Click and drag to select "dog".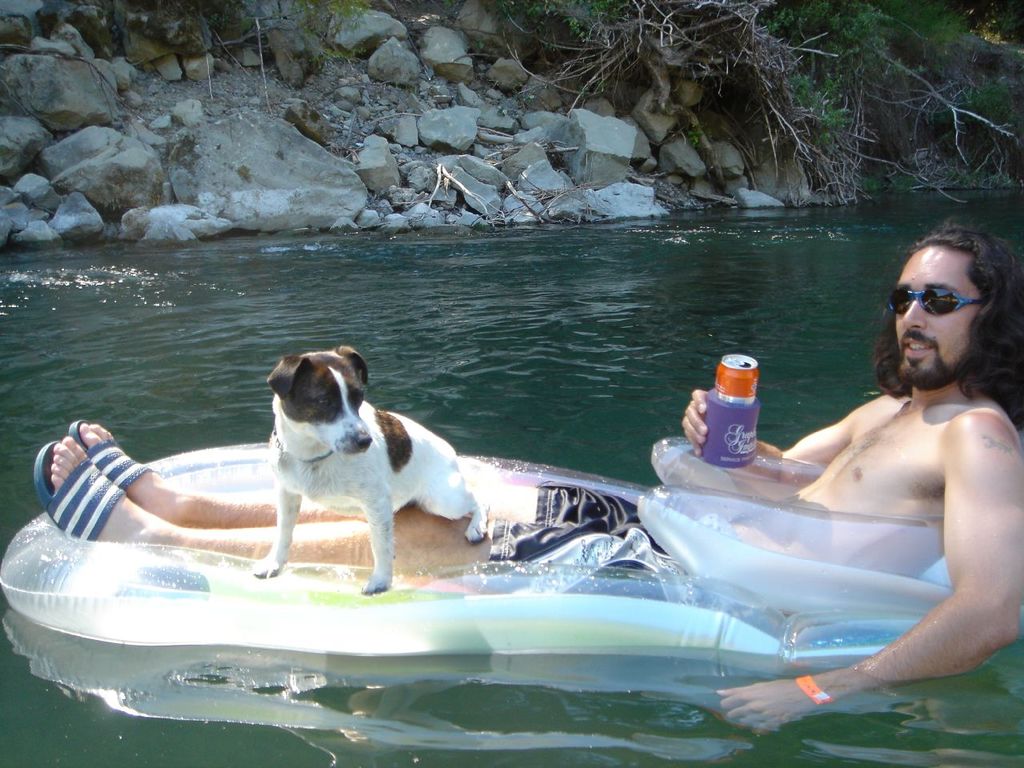
Selection: left=251, top=342, right=485, bottom=588.
